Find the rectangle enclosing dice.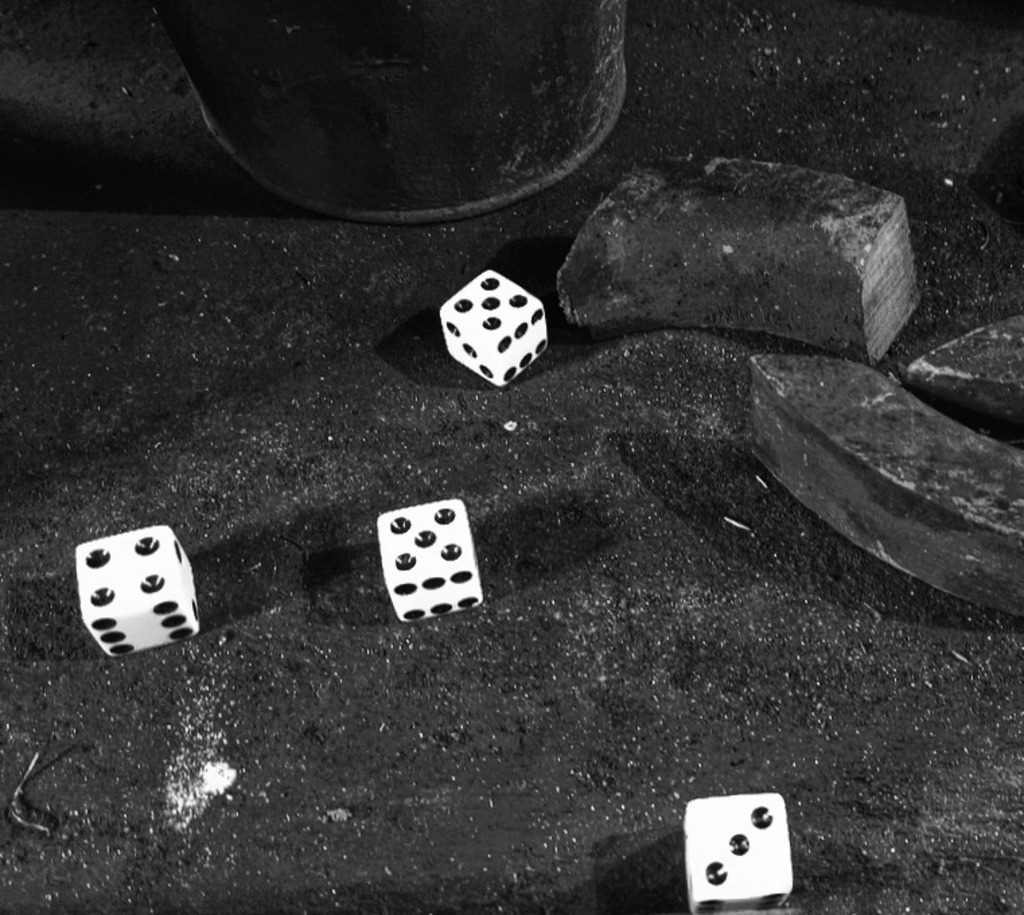
<region>435, 260, 548, 392</region>.
